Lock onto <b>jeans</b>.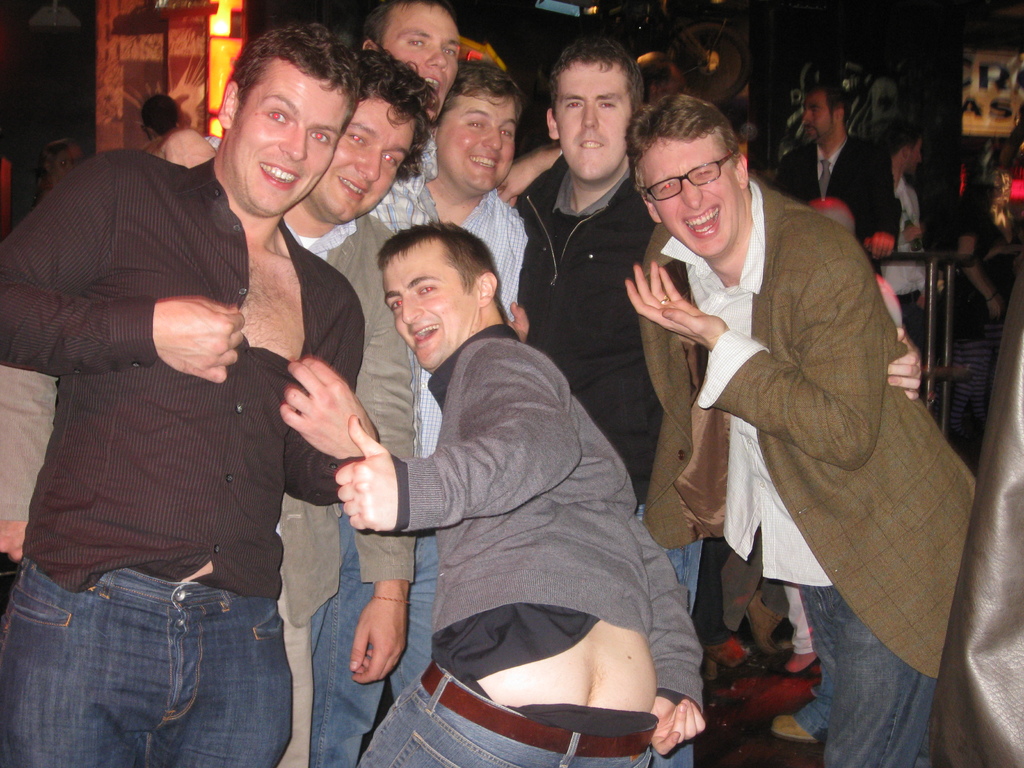
Locked: x1=356, y1=659, x2=654, y2=767.
